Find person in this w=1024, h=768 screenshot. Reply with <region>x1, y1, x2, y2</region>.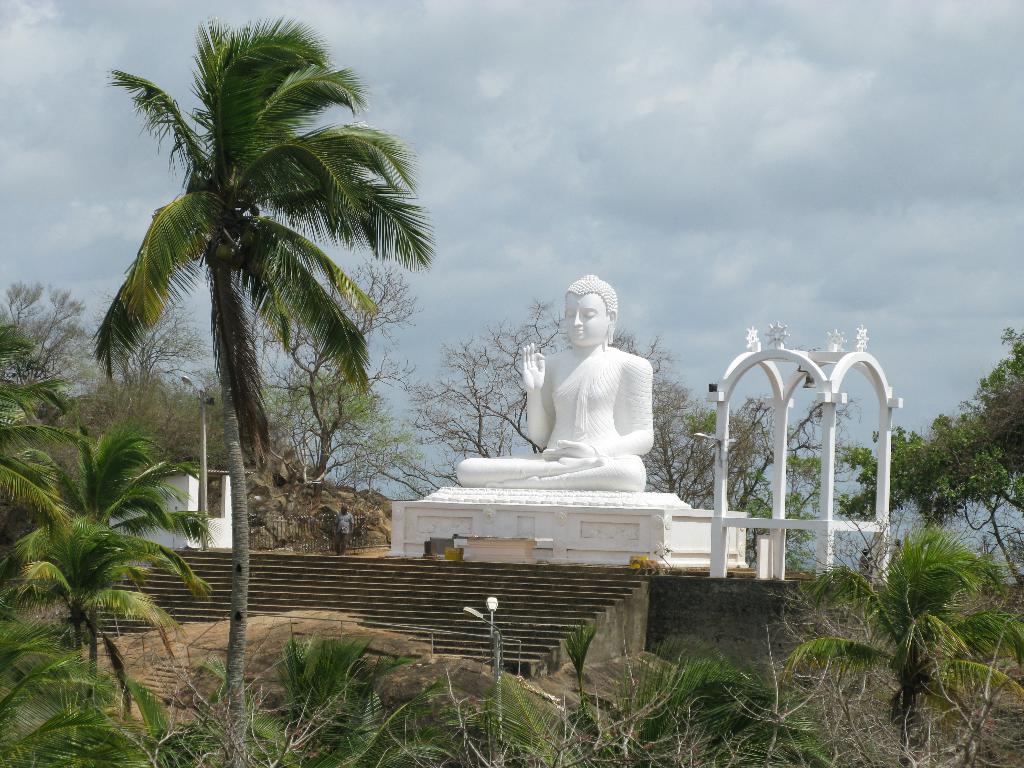
<region>446, 268, 658, 495</region>.
